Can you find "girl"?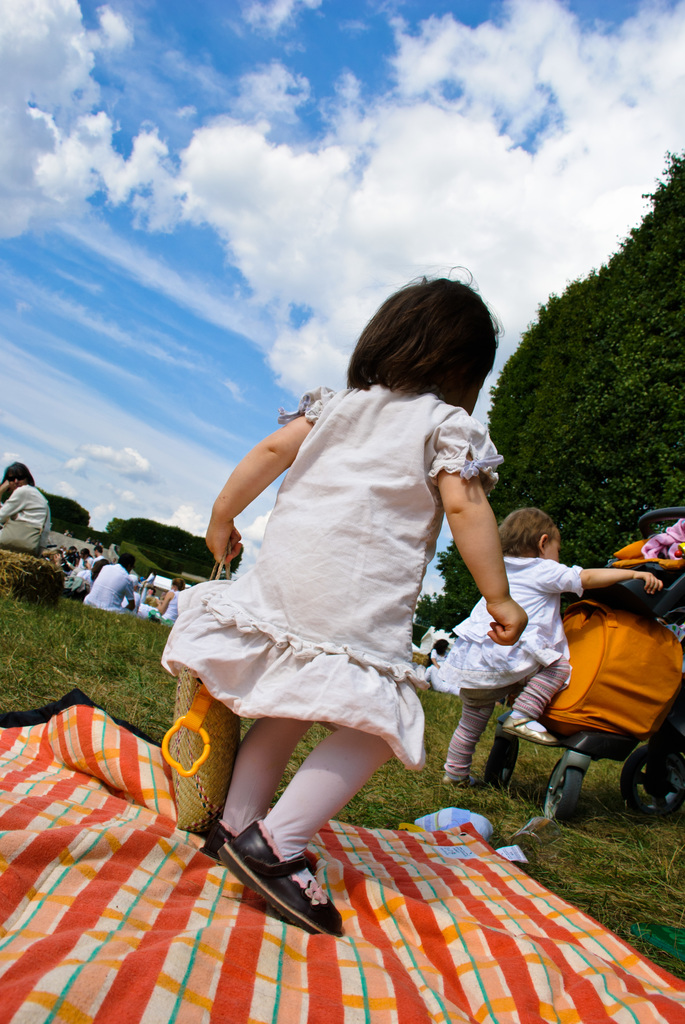
Yes, bounding box: (left=162, top=264, right=530, bottom=941).
